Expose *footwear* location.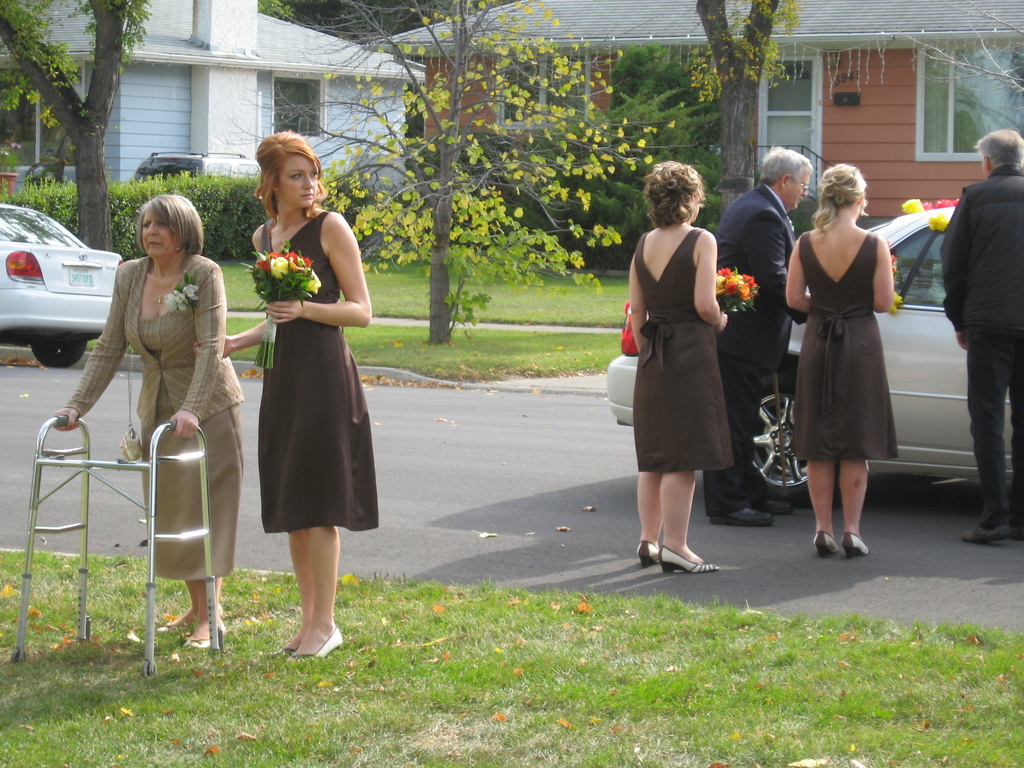
Exposed at pyautogui.locateOnScreen(809, 532, 836, 559).
